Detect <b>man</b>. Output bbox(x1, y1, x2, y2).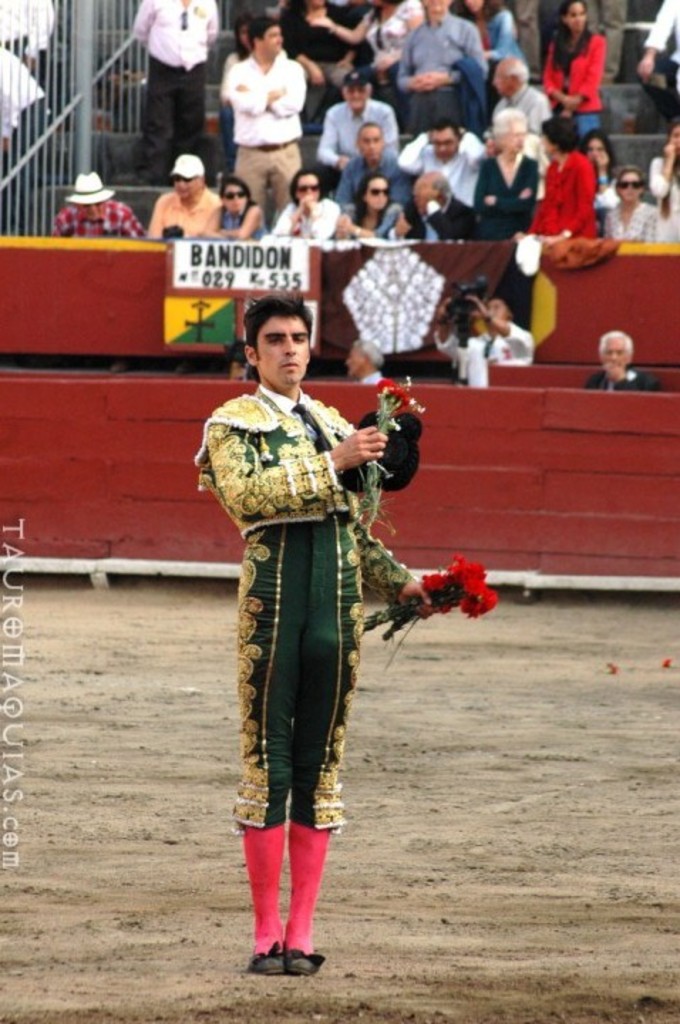
bbox(487, 55, 548, 118).
